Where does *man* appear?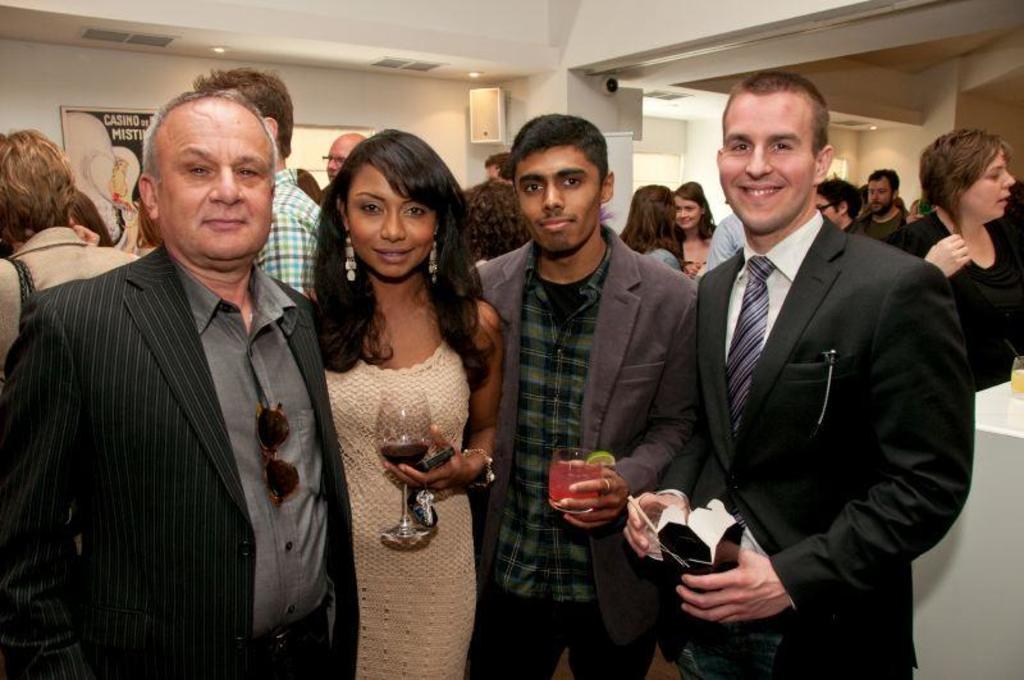
Appears at <bbox>3, 83, 352, 679</bbox>.
